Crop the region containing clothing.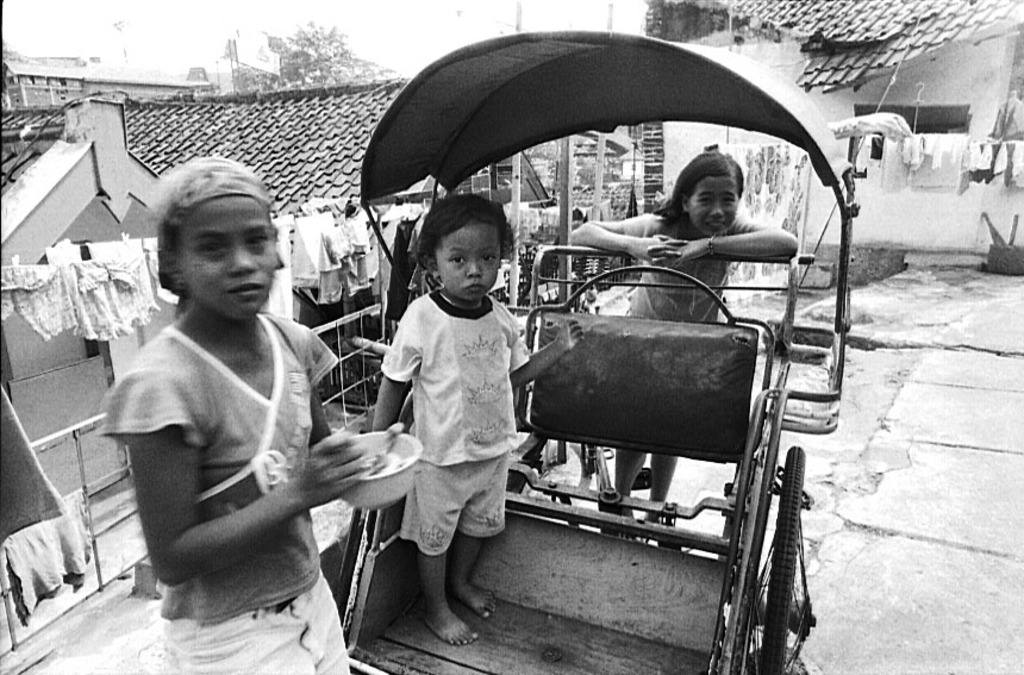
Crop region: (114, 246, 358, 645).
